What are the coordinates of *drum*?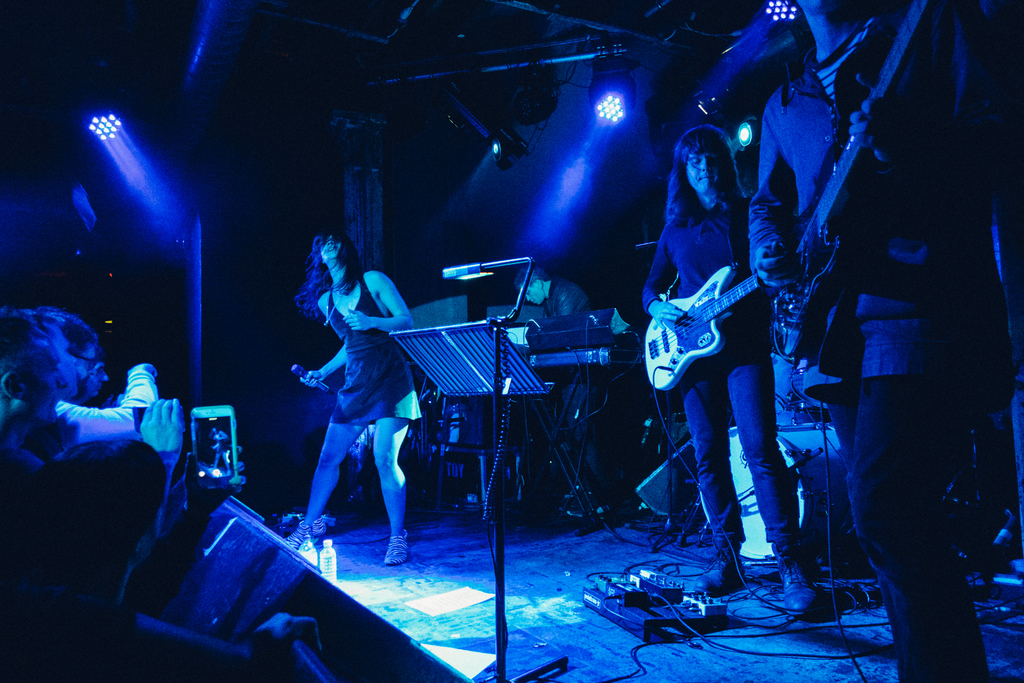
rect(706, 422, 854, 563).
